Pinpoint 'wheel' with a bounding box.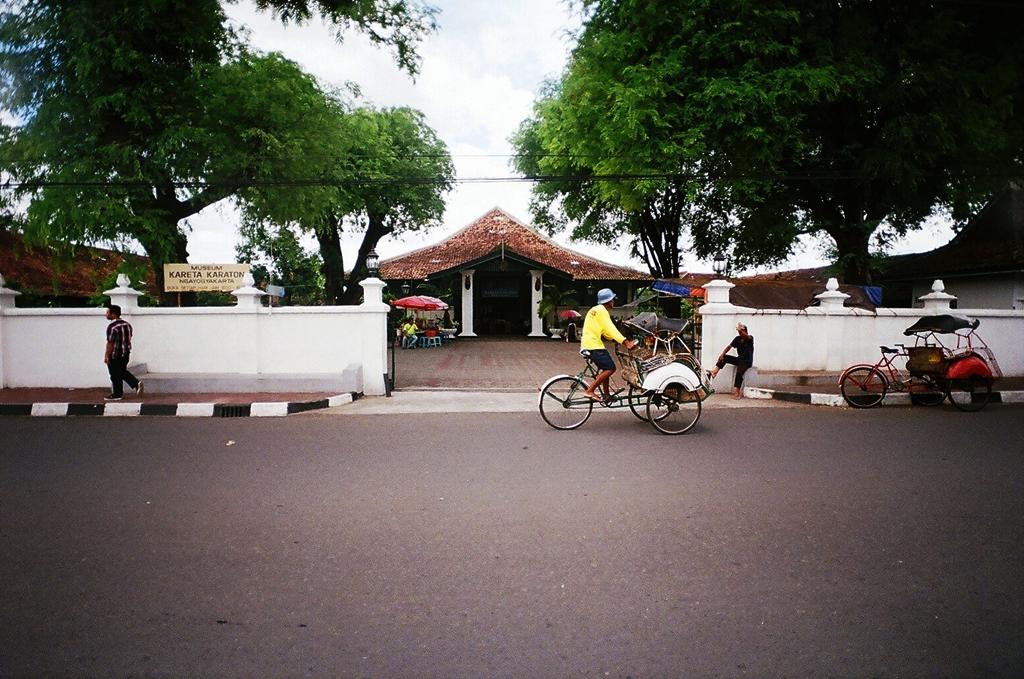
pyautogui.locateOnScreen(627, 383, 682, 421).
